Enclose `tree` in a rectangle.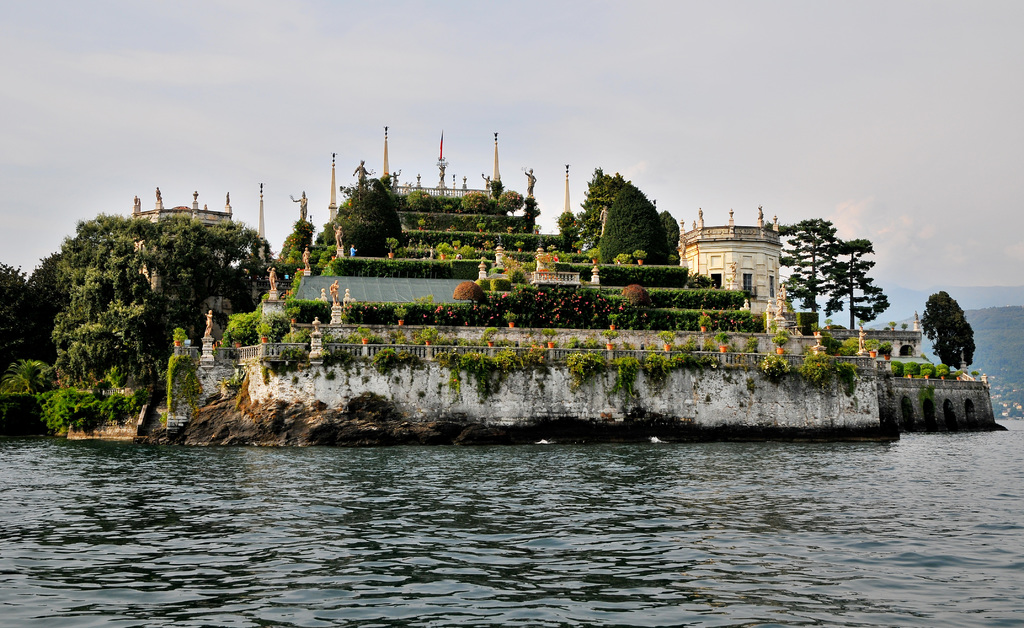
bbox=[0, 257, 36, 359].
